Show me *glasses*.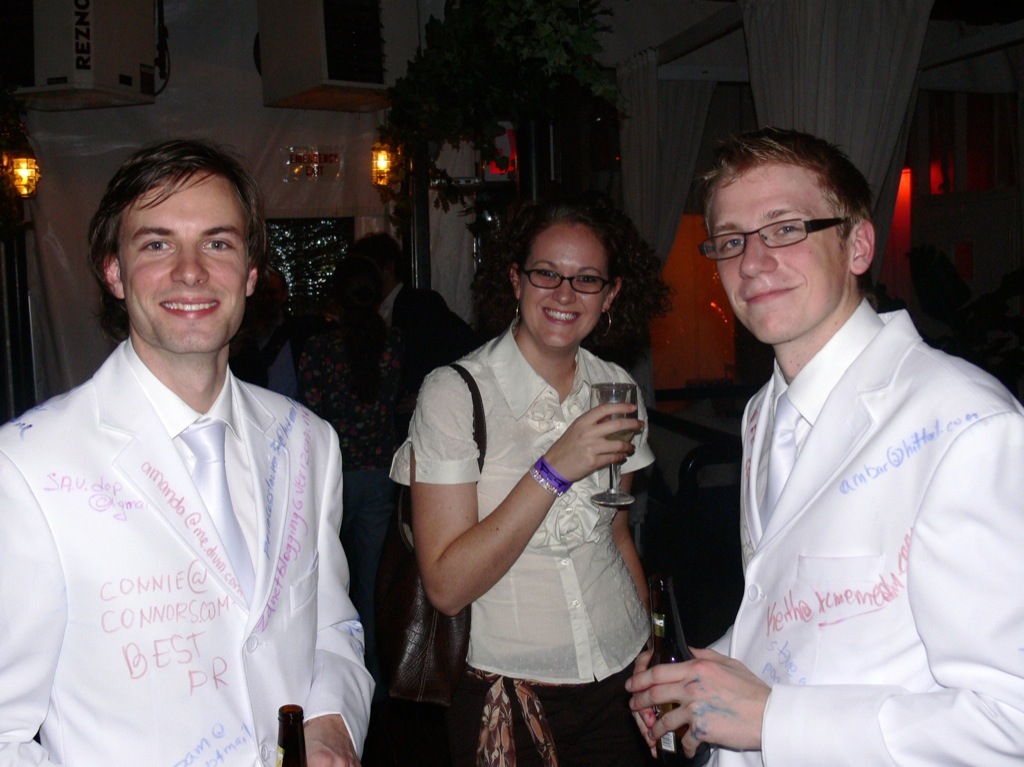
*glasses* is here: l=515, t=266, r=613, b=297.
